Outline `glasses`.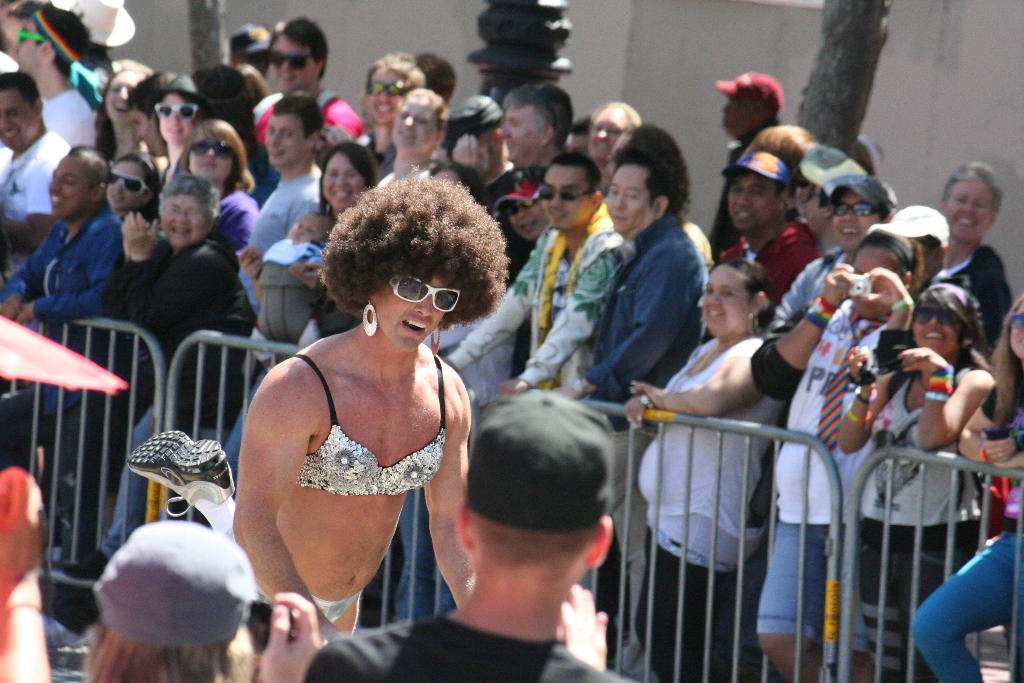
Outline: (154,101,202,121).
